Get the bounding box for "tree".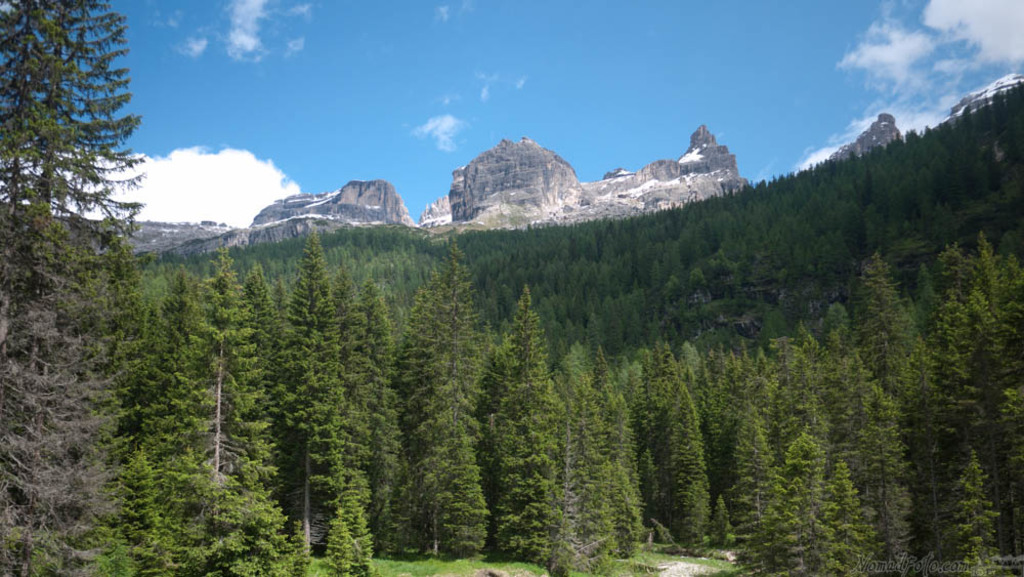
[0, 0, 68, 576].
